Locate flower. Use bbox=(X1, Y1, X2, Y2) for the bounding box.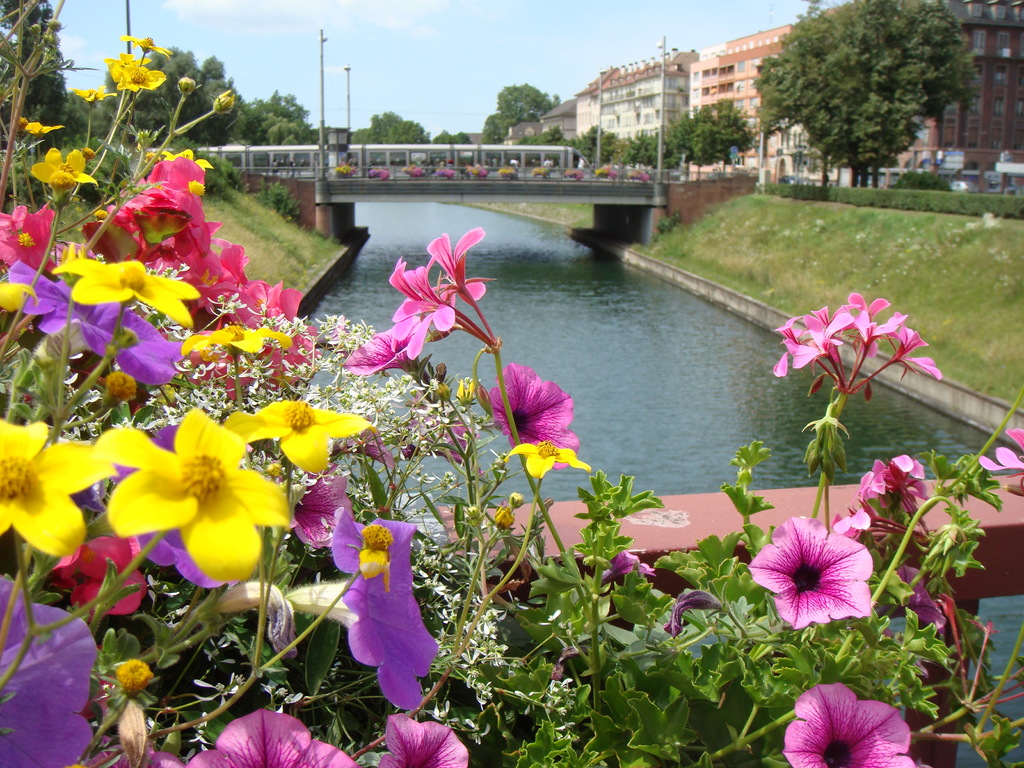
bbox=(68, 83, 105, 104).
